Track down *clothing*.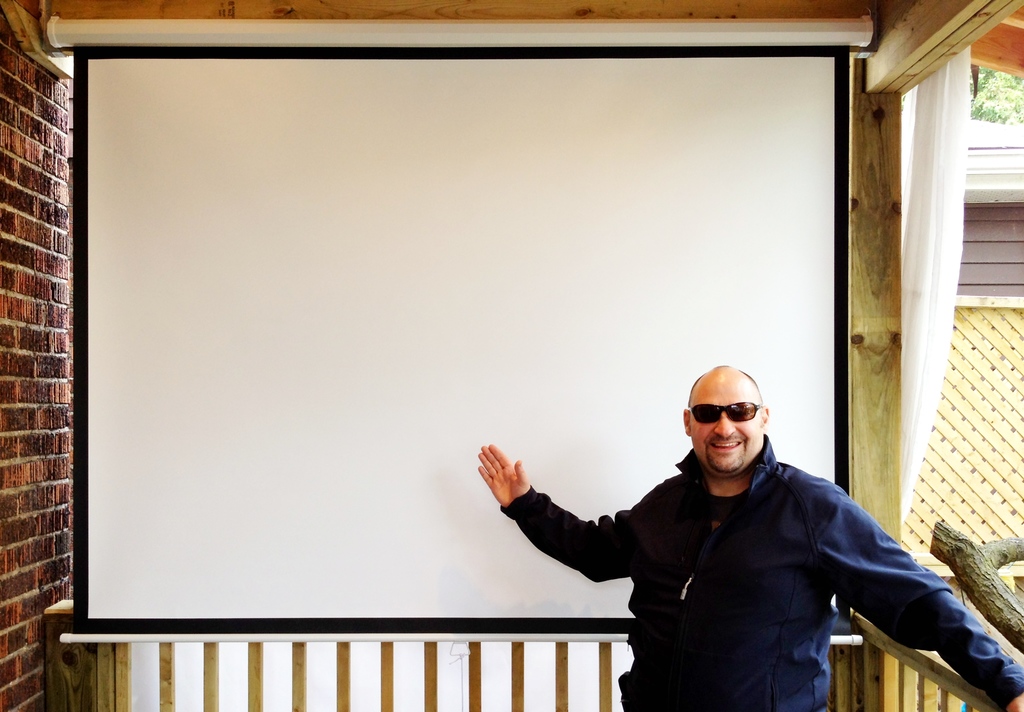
Tracked to 500, 385, 974, 703.
